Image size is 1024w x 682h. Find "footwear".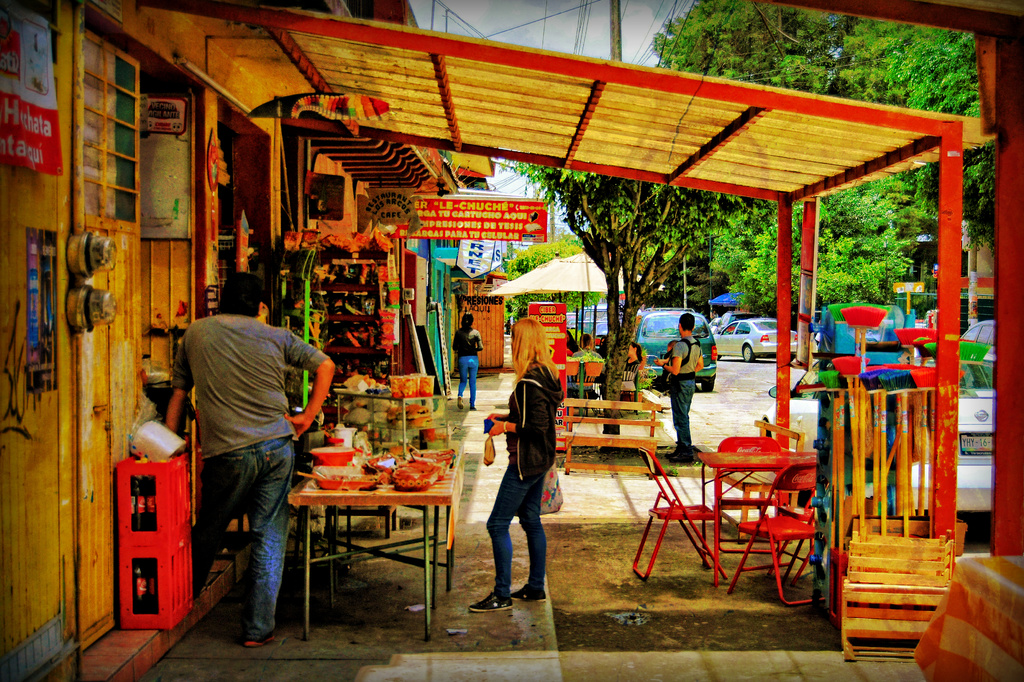
select_region(458, 396, 465, 409).
